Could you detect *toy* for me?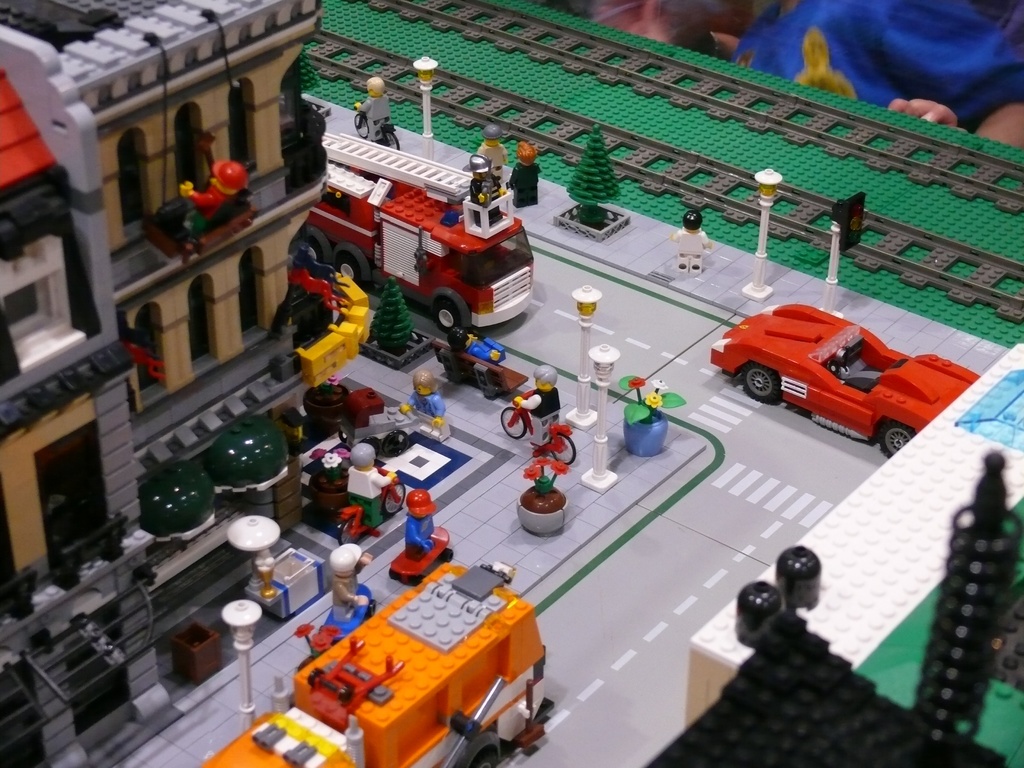
Detection result: region(476, 151, 500, 223).
